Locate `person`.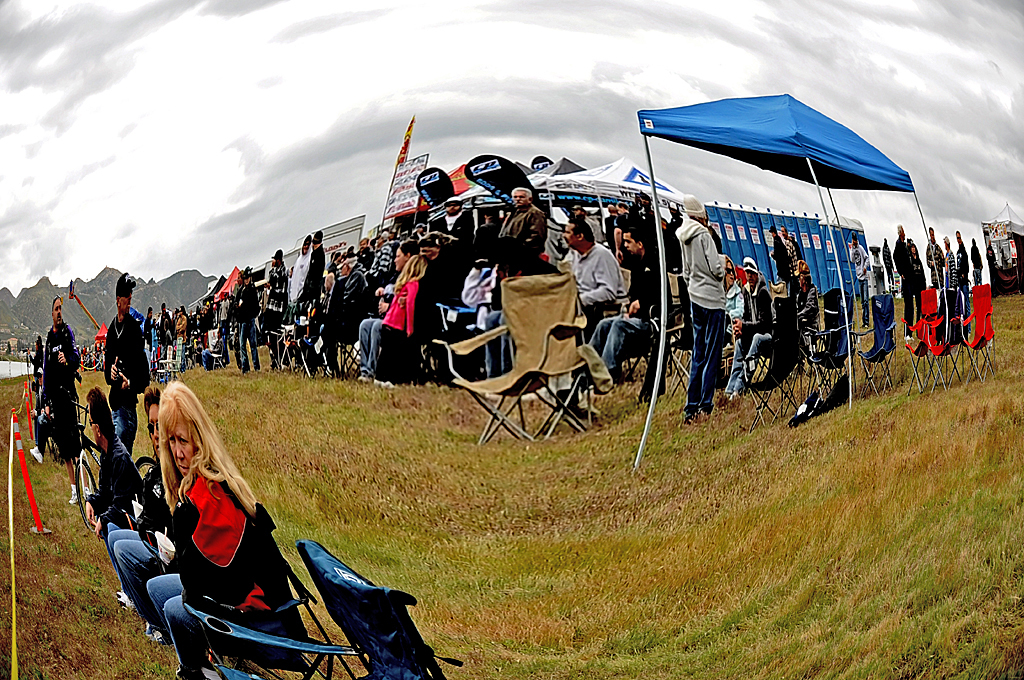
Bounding box: box=[145, 386, 291, 663].
